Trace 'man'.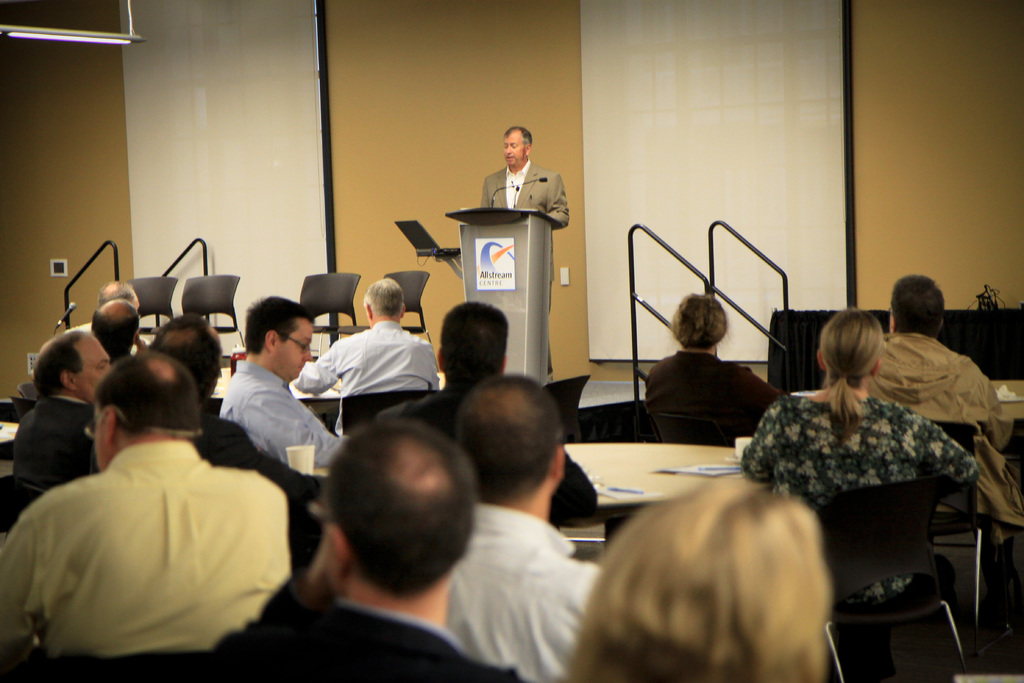
Traced to (left=197, top=416, right=525, bottom=682).
